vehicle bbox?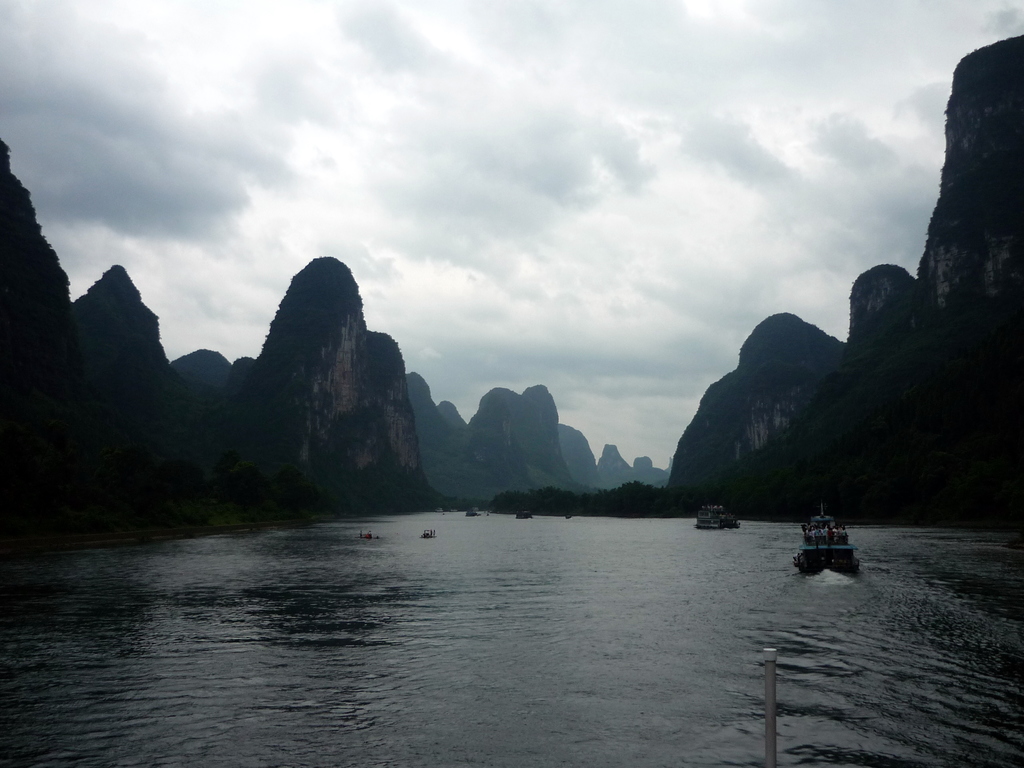
detection(422, 528, 436, 538)
